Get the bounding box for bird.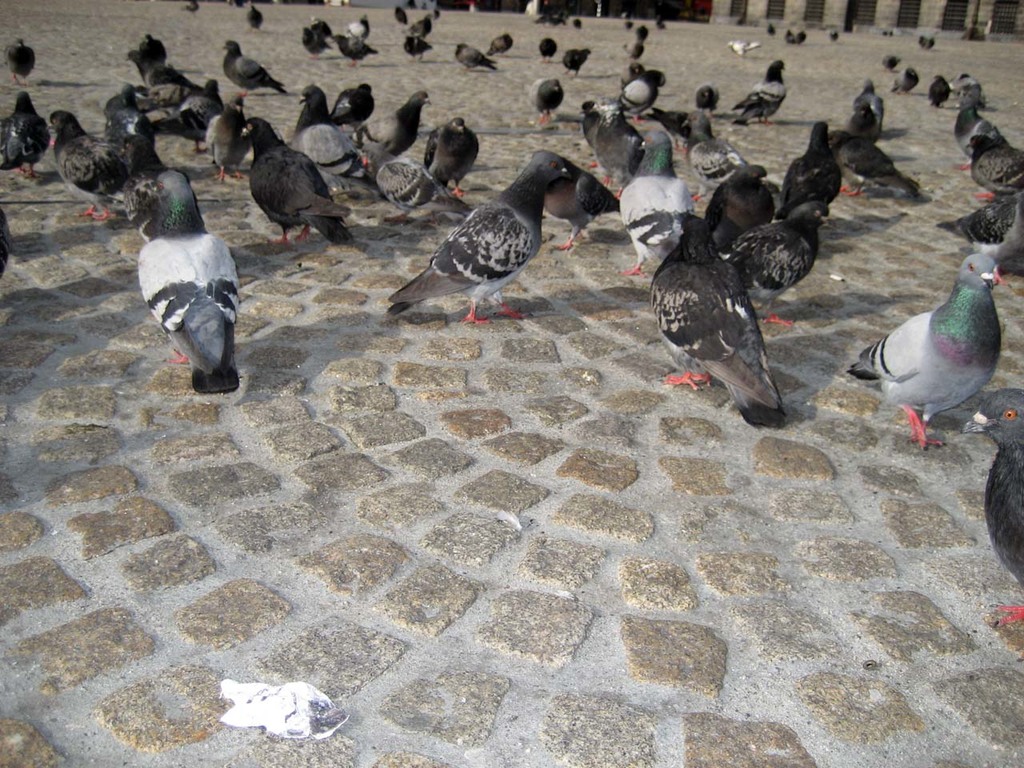
select_region(690, 103, 749, 186).
